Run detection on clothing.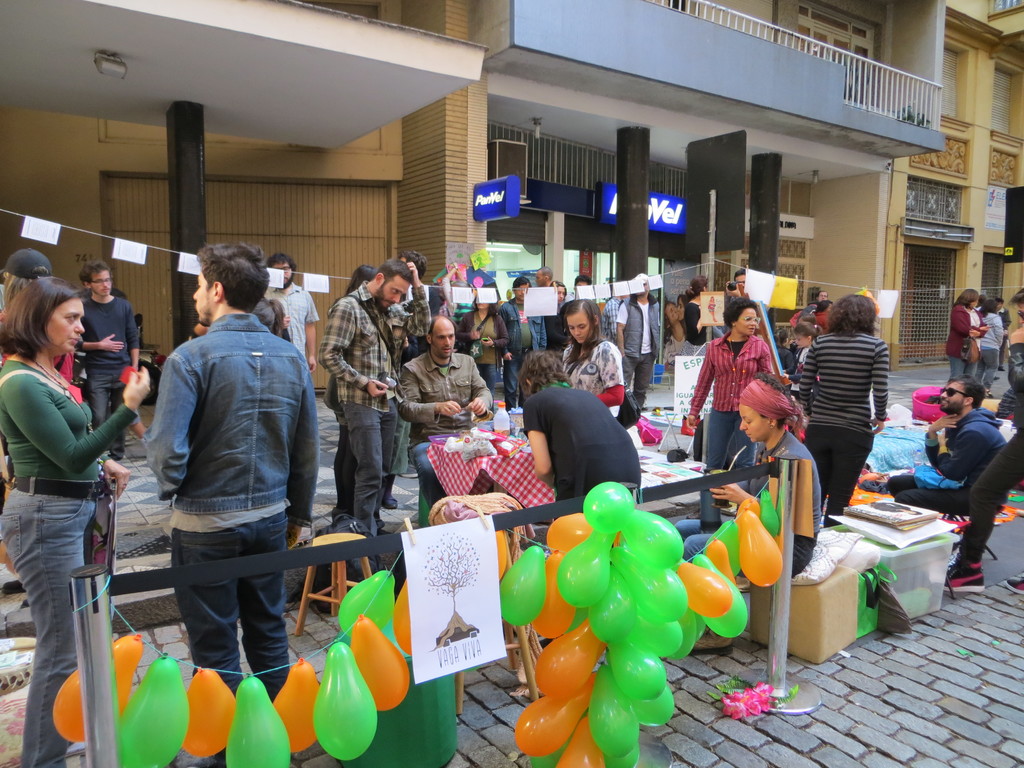
Result: 451,300,508,408.
